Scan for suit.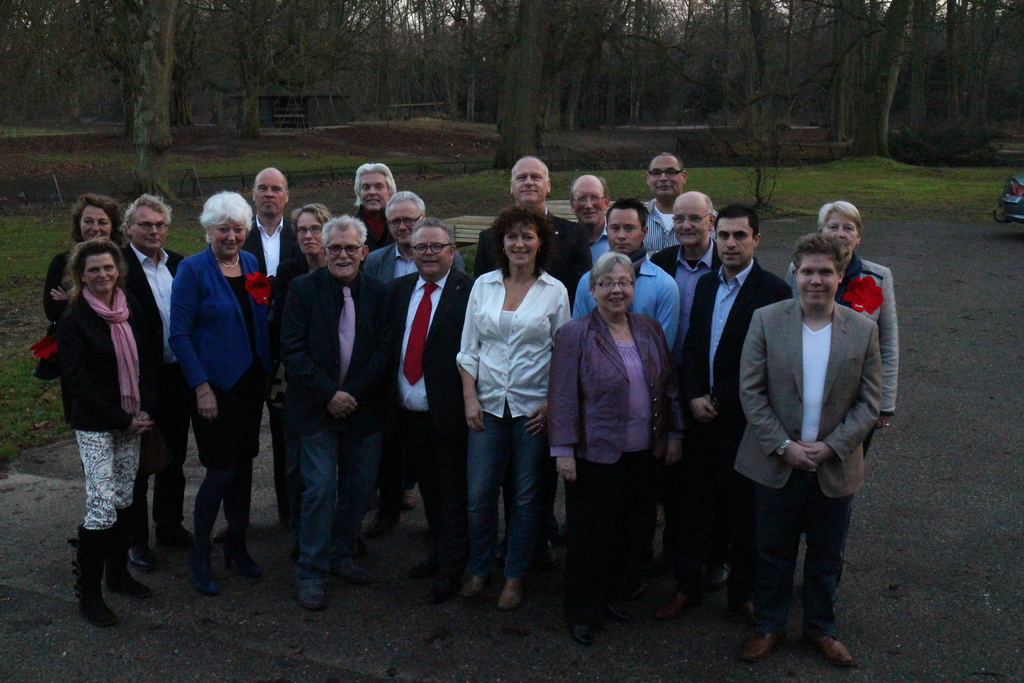
Scan result: left=728, top=256, right=888, bottom=660.
